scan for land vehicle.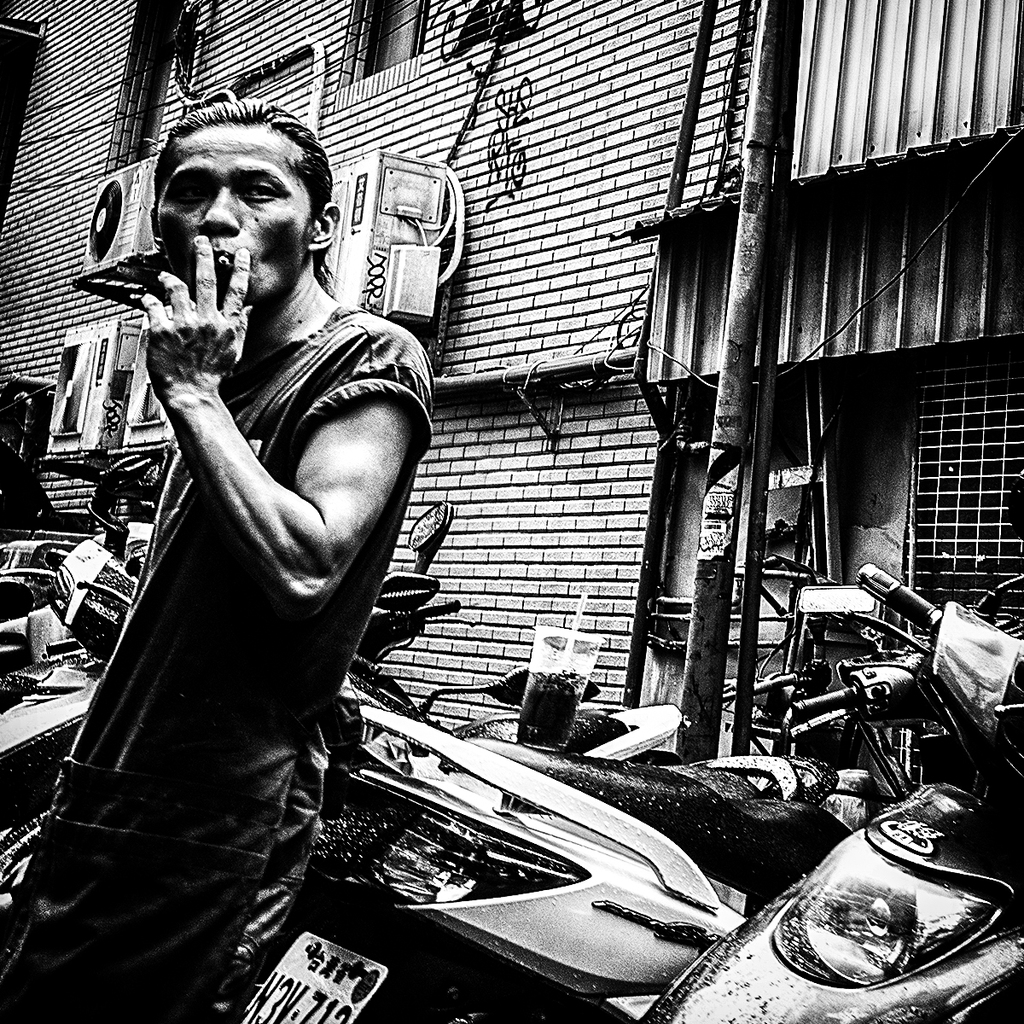
Scan result: (x1=645, y1=559, x2=1023, y2=1023).
